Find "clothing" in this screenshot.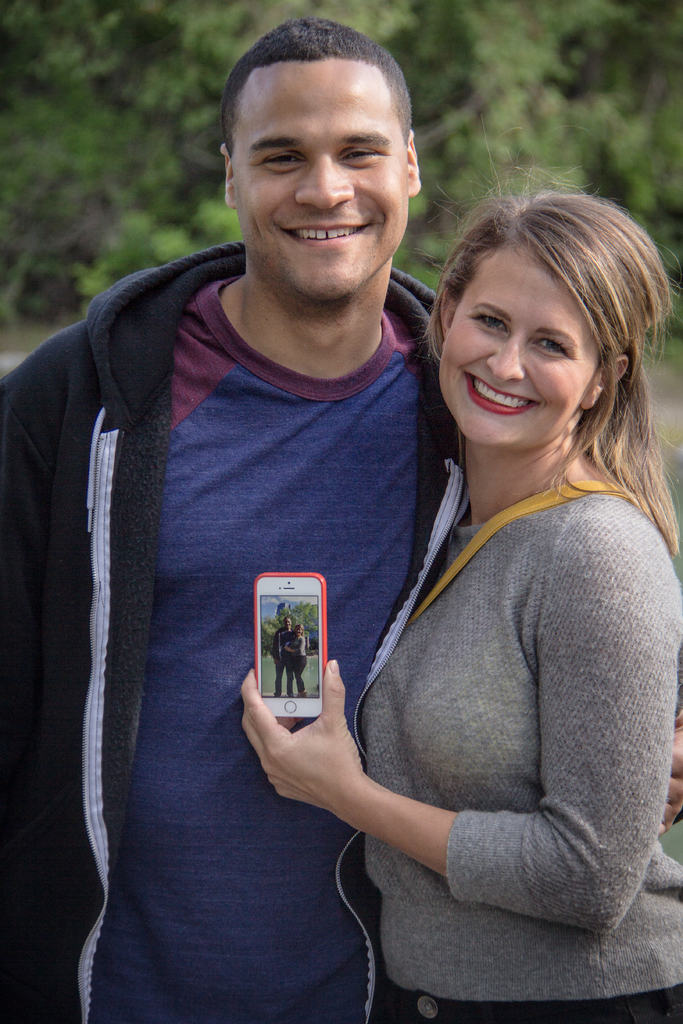
The bounding box for "clothing" is bbox(327, 412, 677, 994).
